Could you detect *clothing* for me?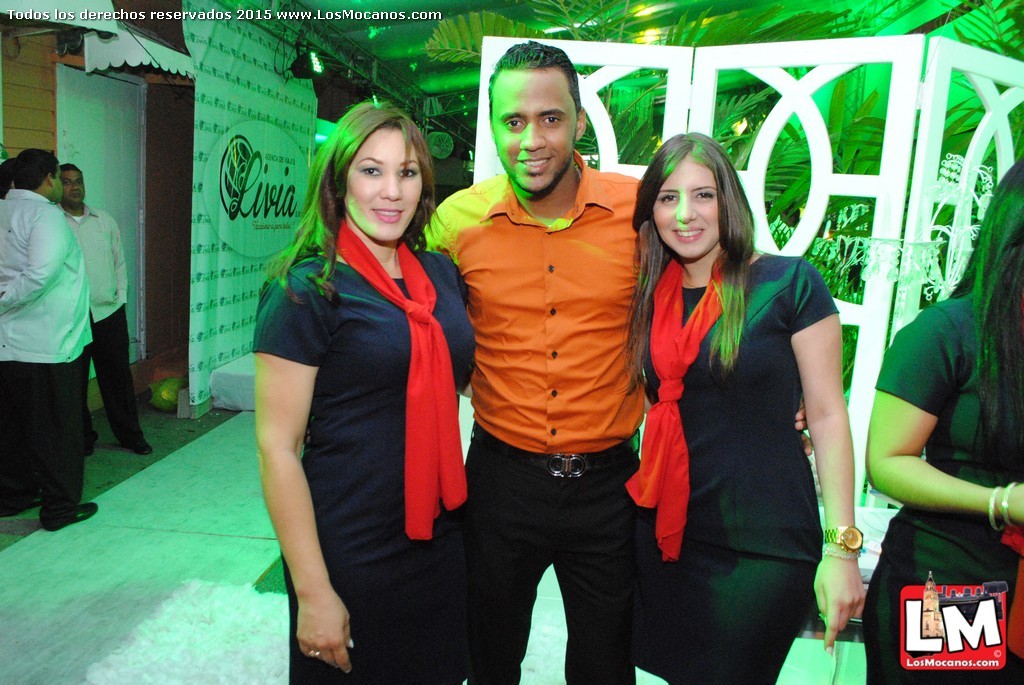
Detection result: rect(641, 247, 842, 684).
